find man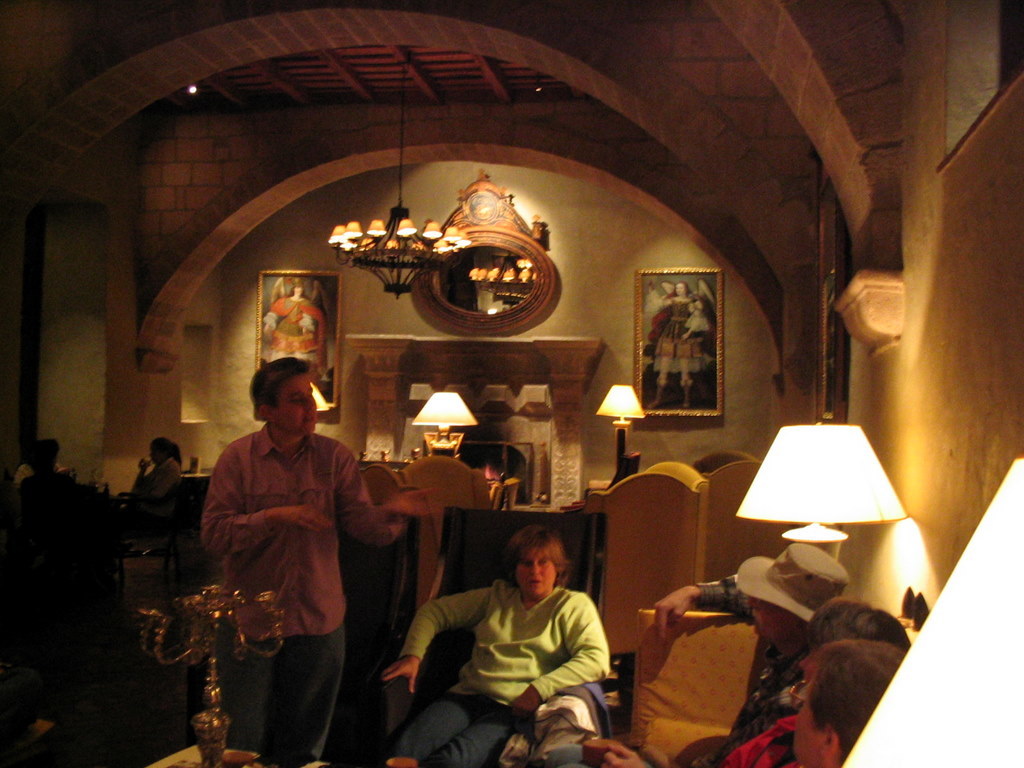
detection(537, 540, 856, 767)
